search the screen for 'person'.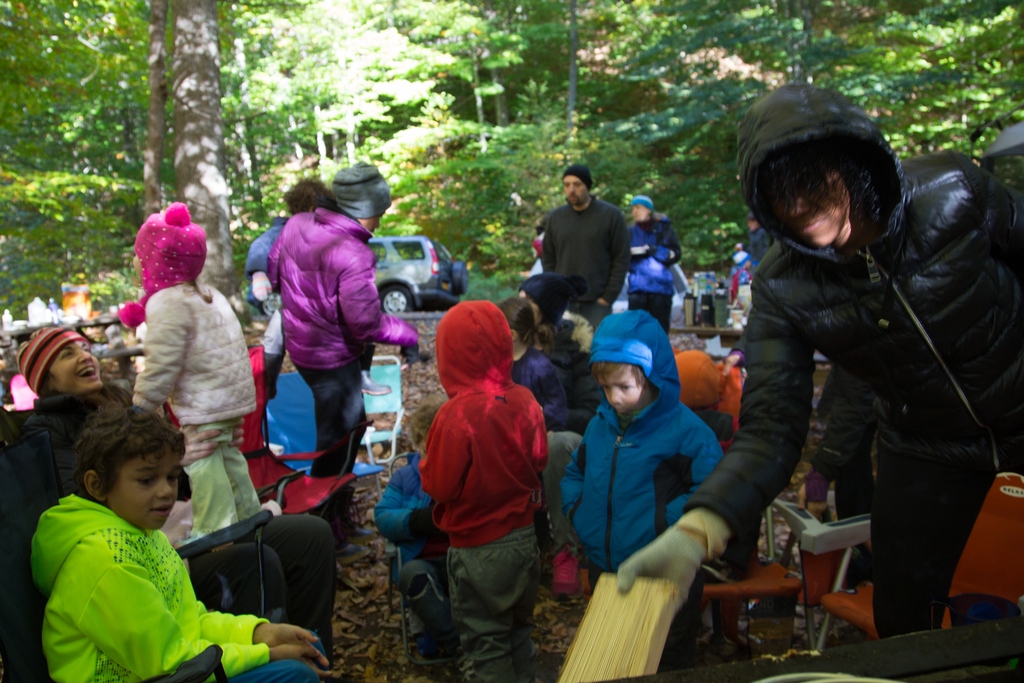
Found at (x1=420, y1=300, x2=546, y2=682).
